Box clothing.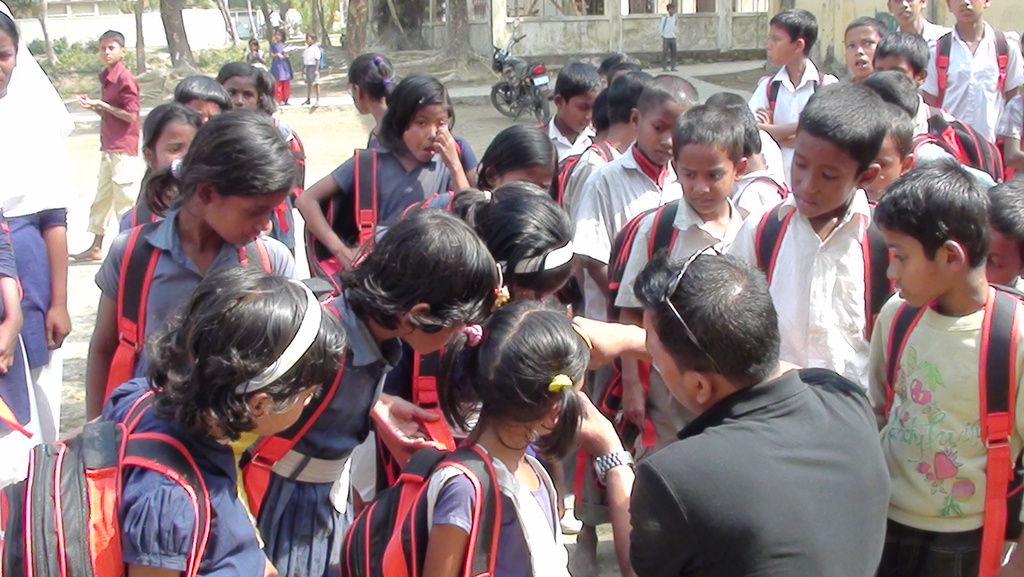
left=422, top=444, right=569, bottom=576.
